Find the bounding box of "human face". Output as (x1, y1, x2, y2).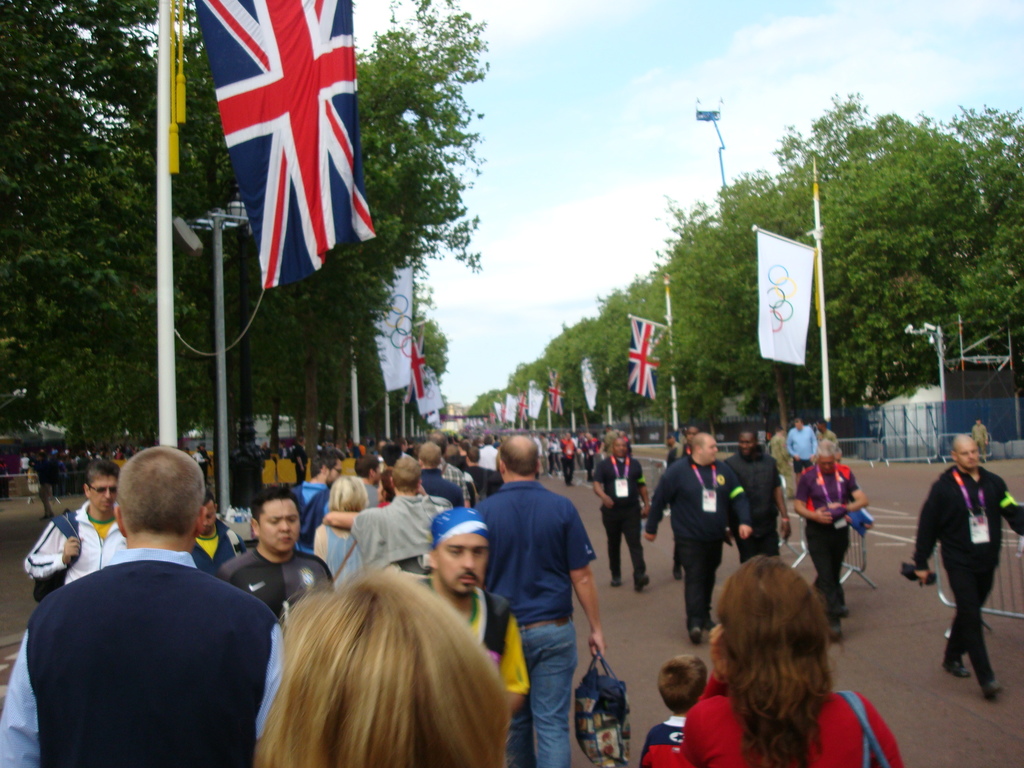
(91, 476, 117, 512).
